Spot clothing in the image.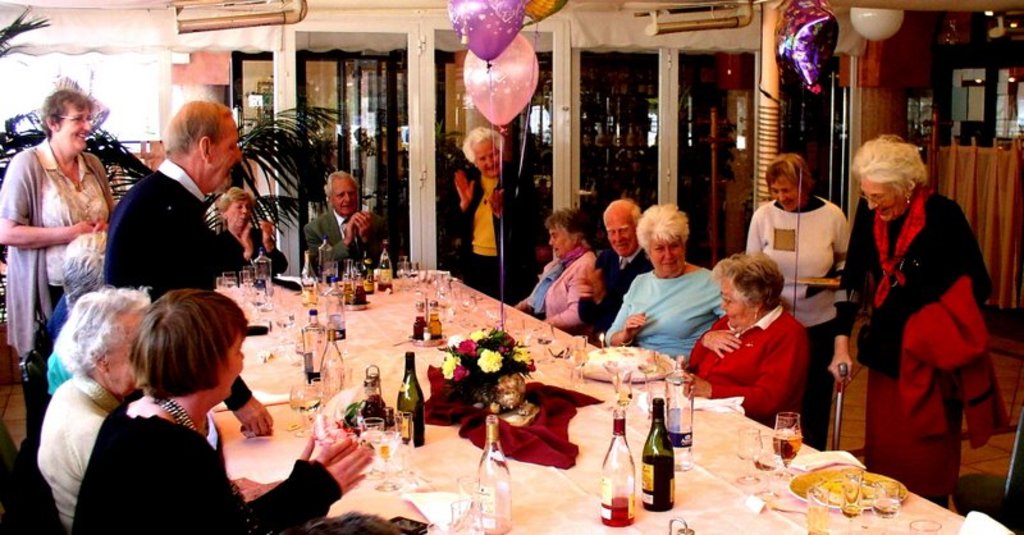
clothing found at BBox(0, 145, 105, 351).
